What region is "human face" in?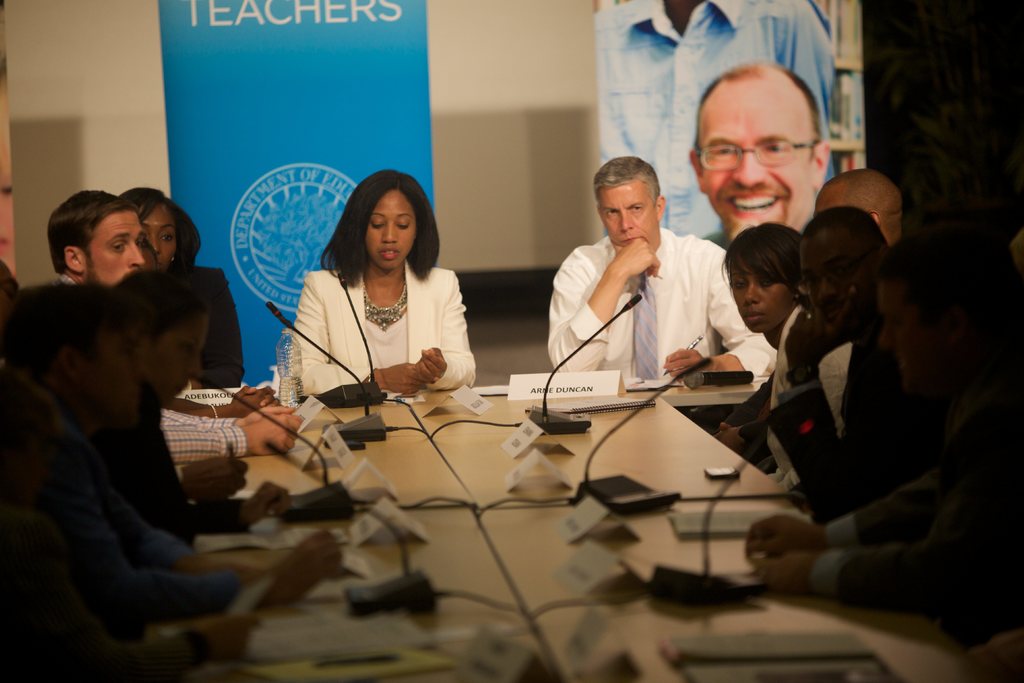
[136,205,175,263].
